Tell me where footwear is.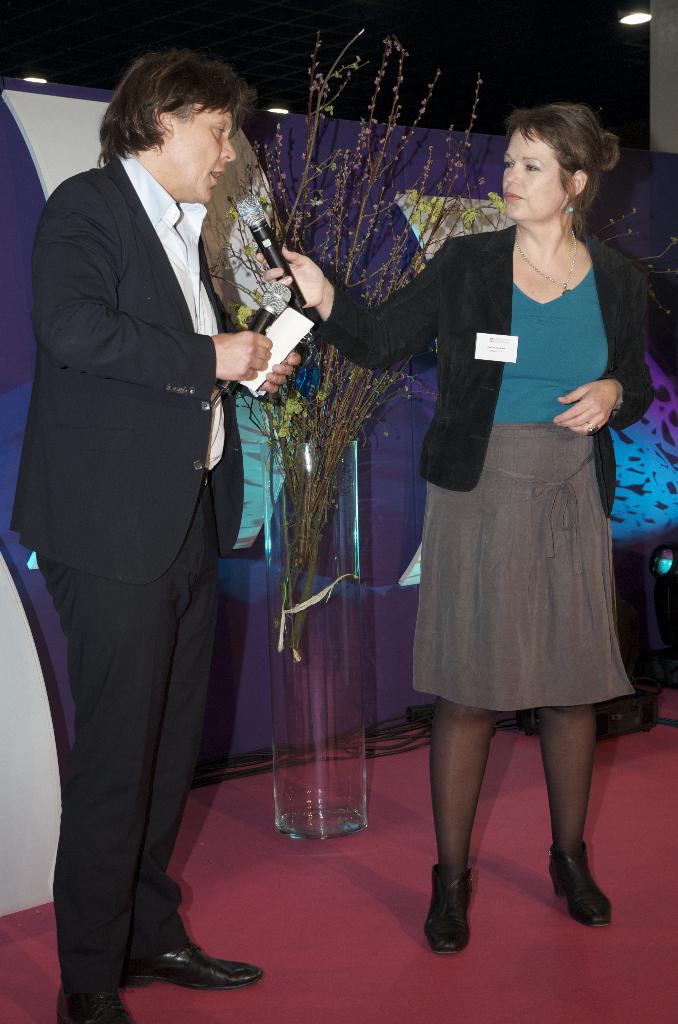
footwear is at 425/854/496/949.
